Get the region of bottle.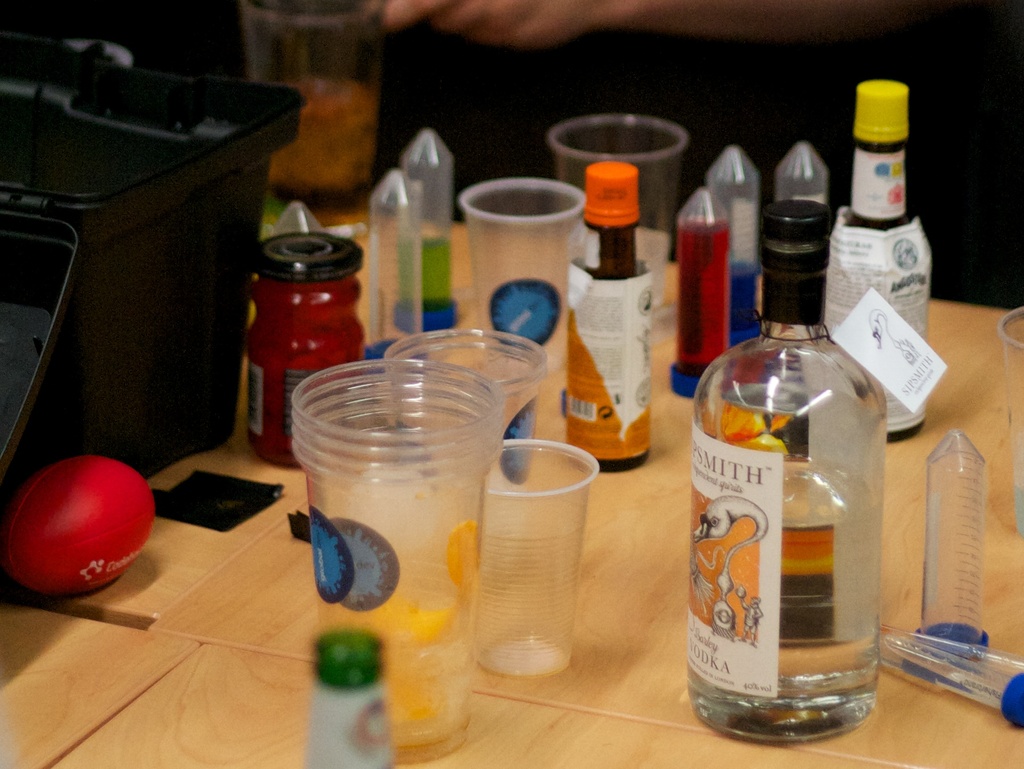
pyautogui.locateOnScreen(686, 233, 906, 720).
